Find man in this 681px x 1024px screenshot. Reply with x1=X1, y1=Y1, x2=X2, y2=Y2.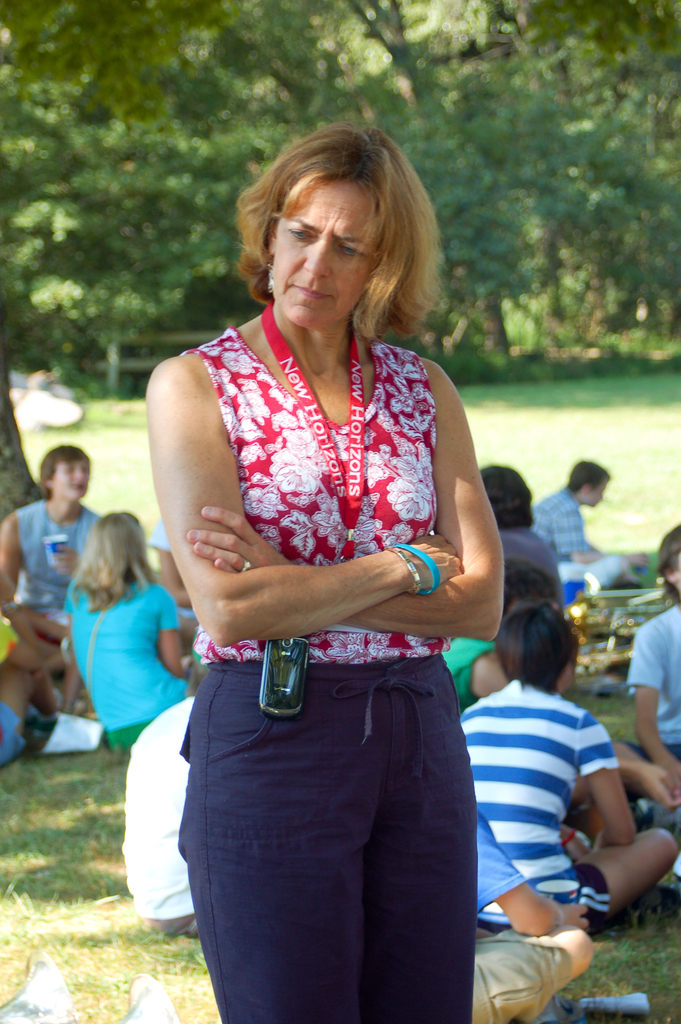
x1=0, y1=442, x2=102, y2=644.
